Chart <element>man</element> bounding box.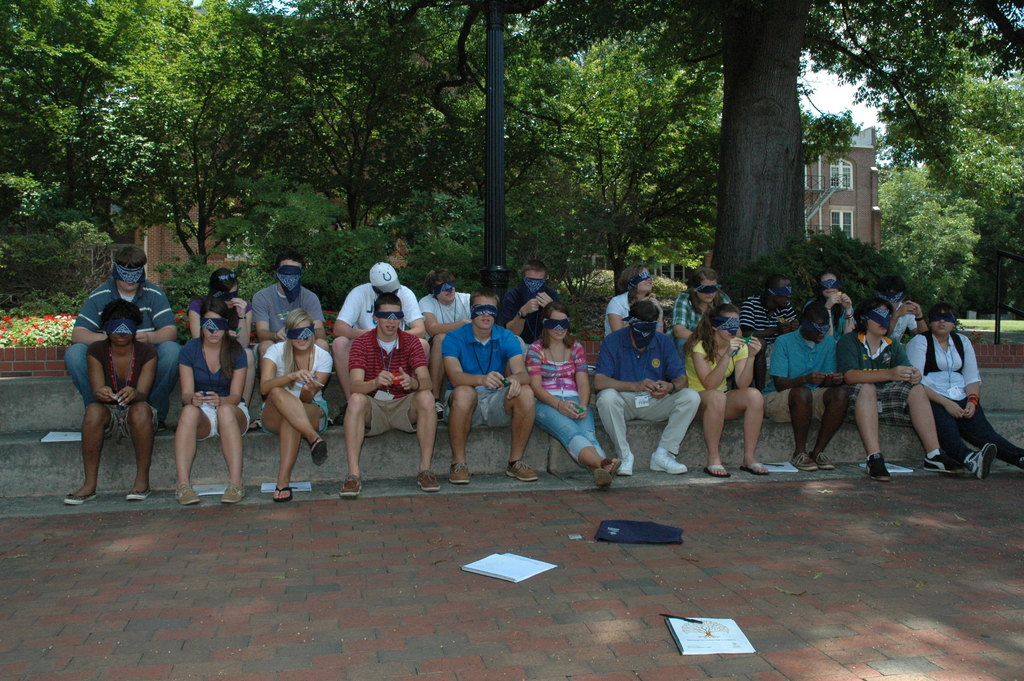
Charted: (421, 267, 474, 399).
